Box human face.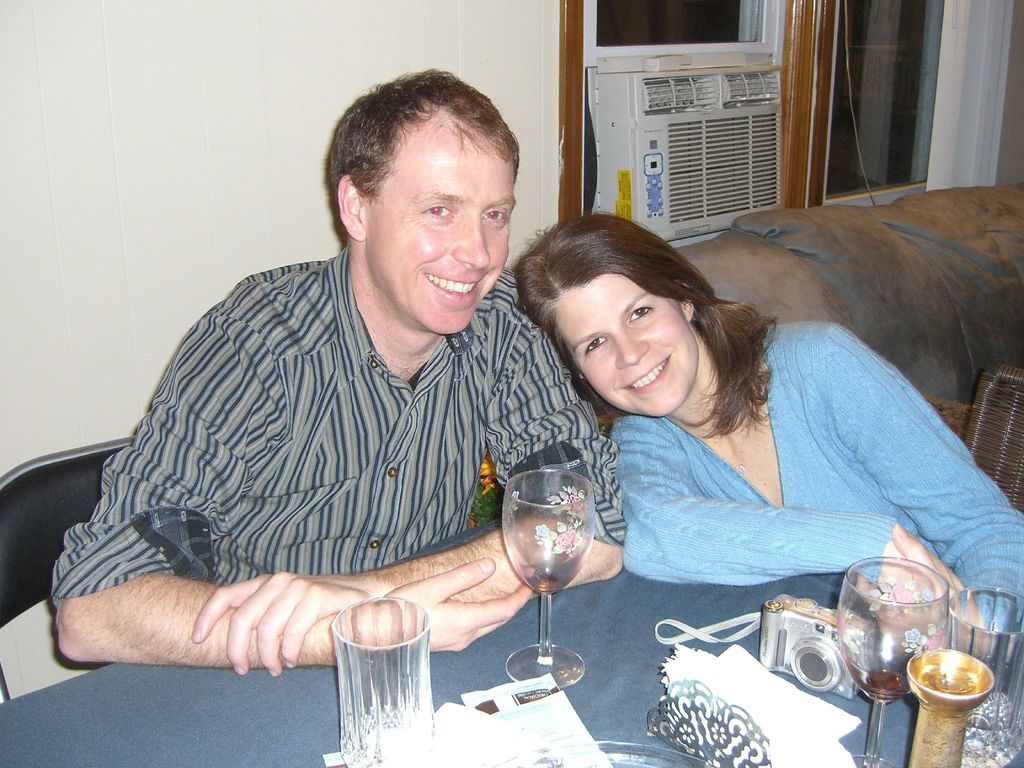
551:266:703:419.
